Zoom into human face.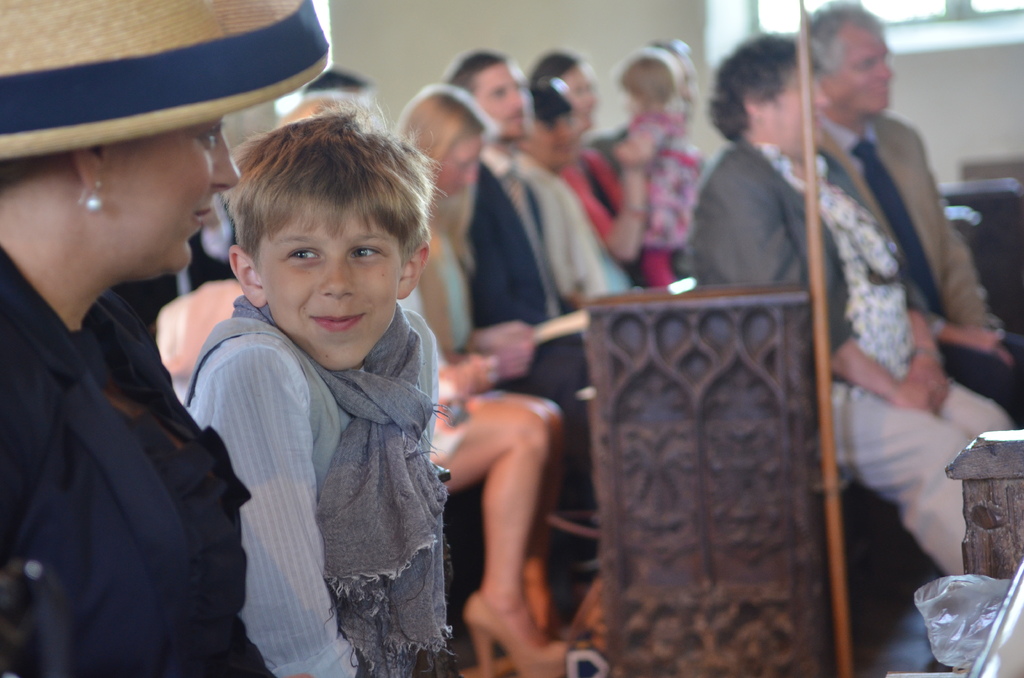
Zoom target: detection(264, 218, 404, 370).
